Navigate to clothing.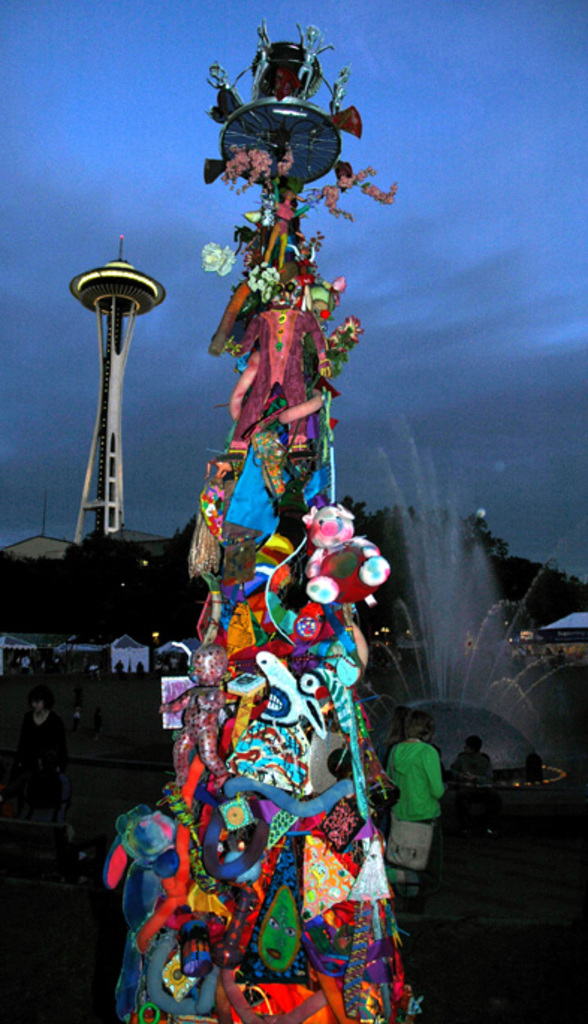
Navigation target: region(15, 723, 52, 843).
